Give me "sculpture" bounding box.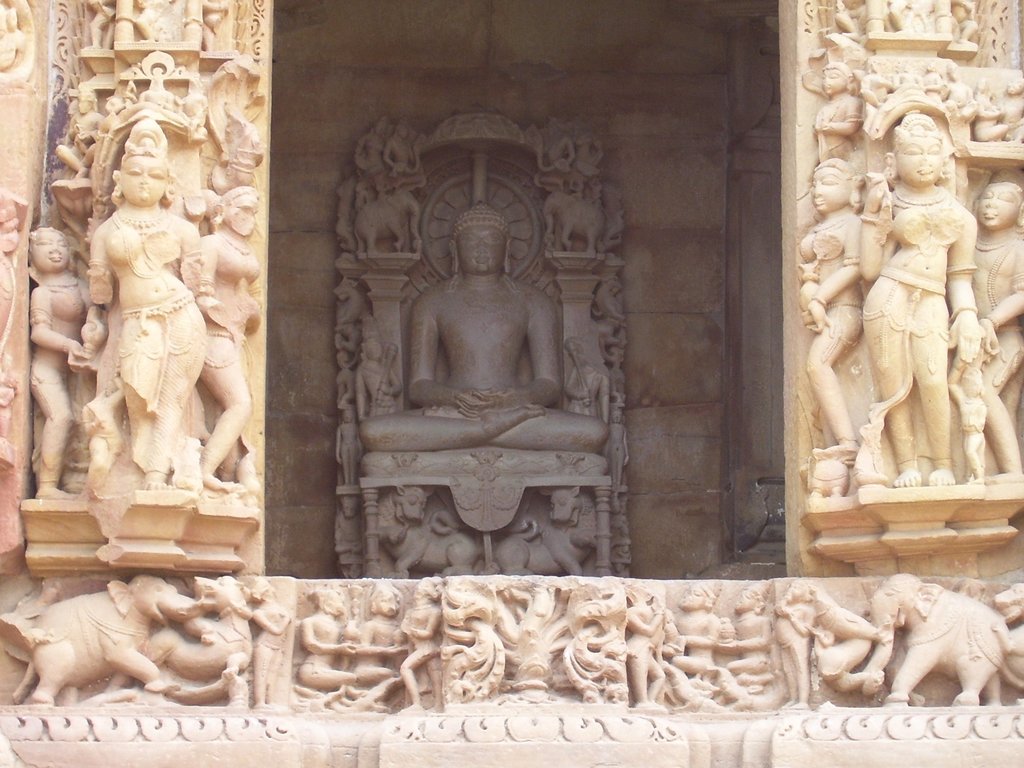
{"x1": 950, "y1": 0, "x2": 1012, "y2": 73}.
